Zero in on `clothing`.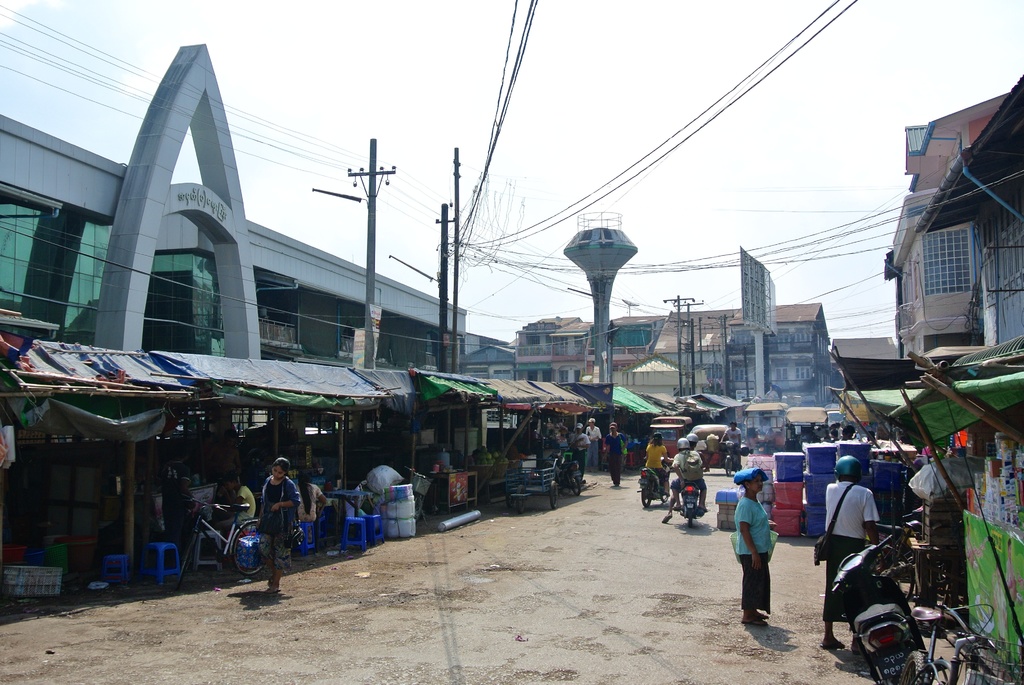
Zeroed in: [left=301, top=452, right=323, bottom=476].
